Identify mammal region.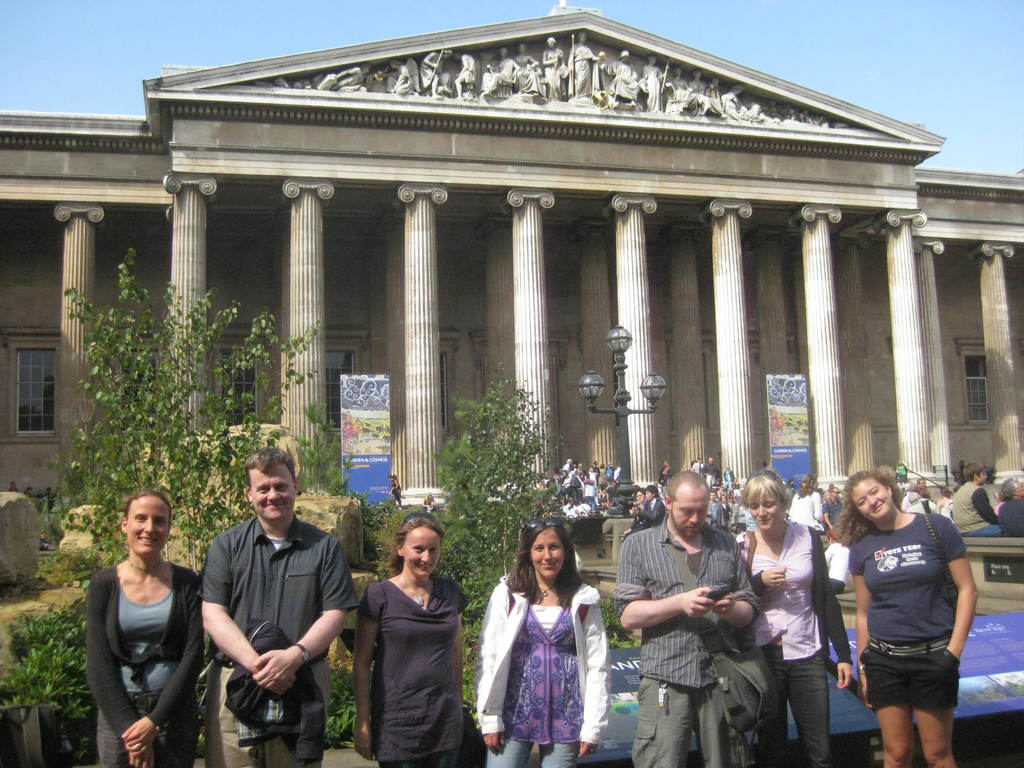
Region: 8:481:18:495.
